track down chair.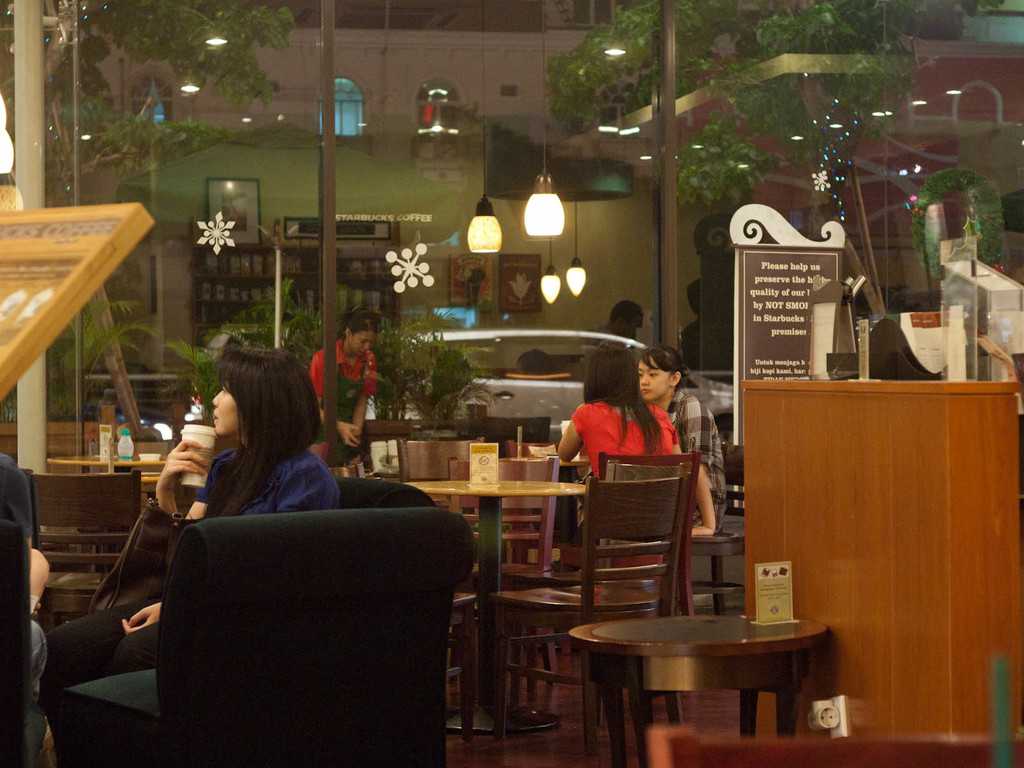
Tracked to BBox(477, 472, 690, 767).
